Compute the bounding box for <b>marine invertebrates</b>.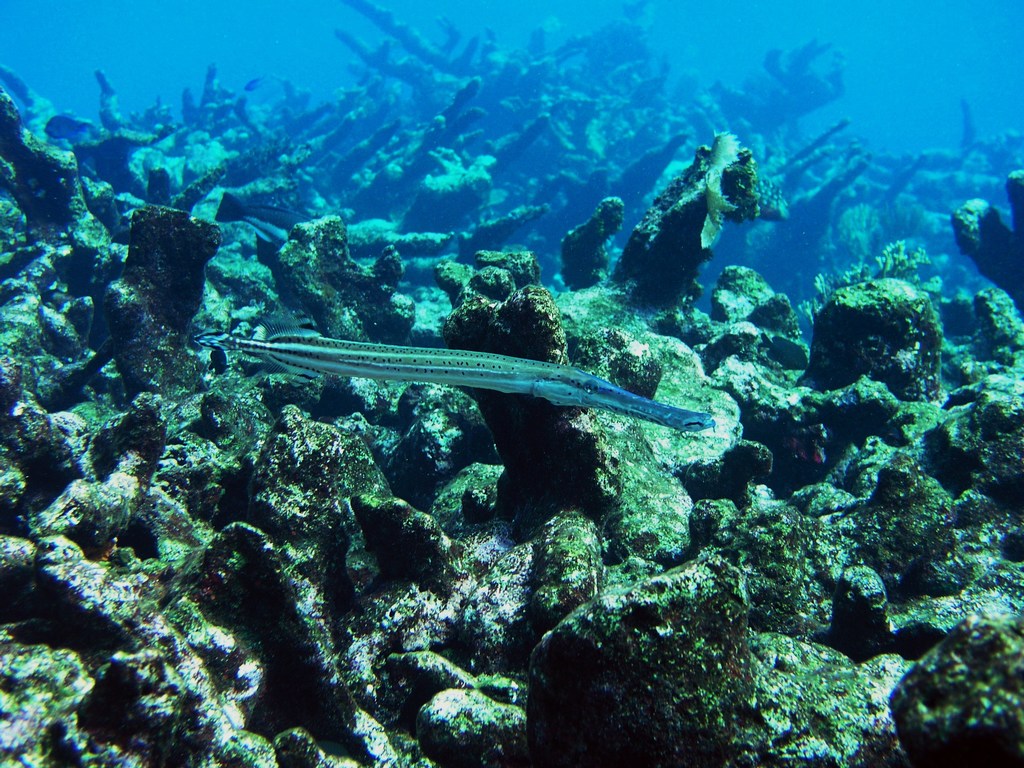
detection(674, 126, 780, 255).
